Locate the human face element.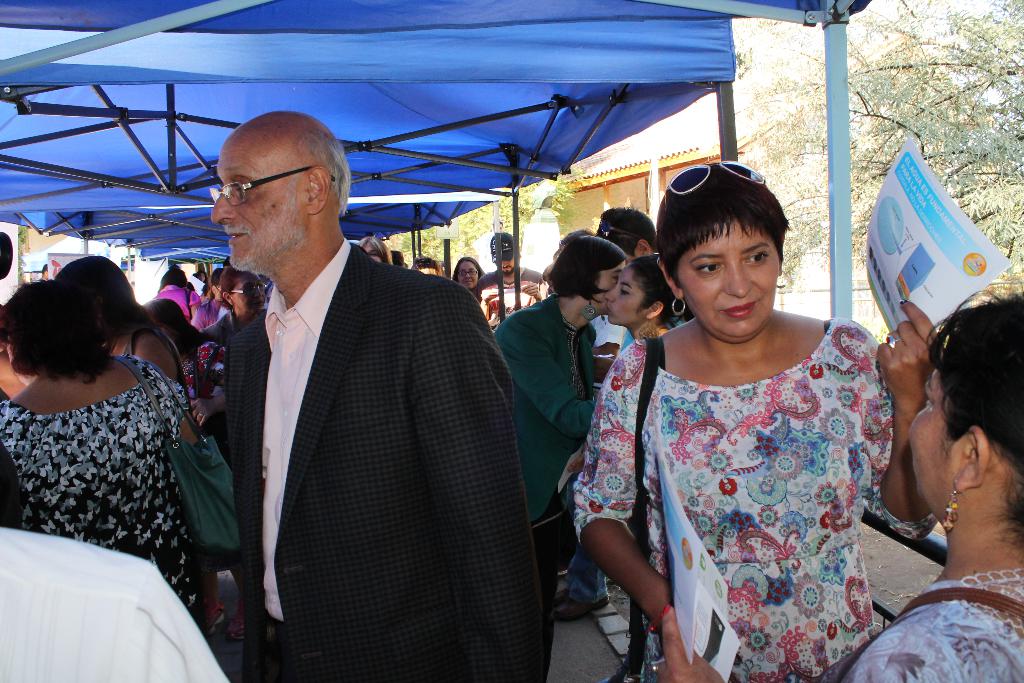
Element bbox: <box>229,277,268,315</box>.
